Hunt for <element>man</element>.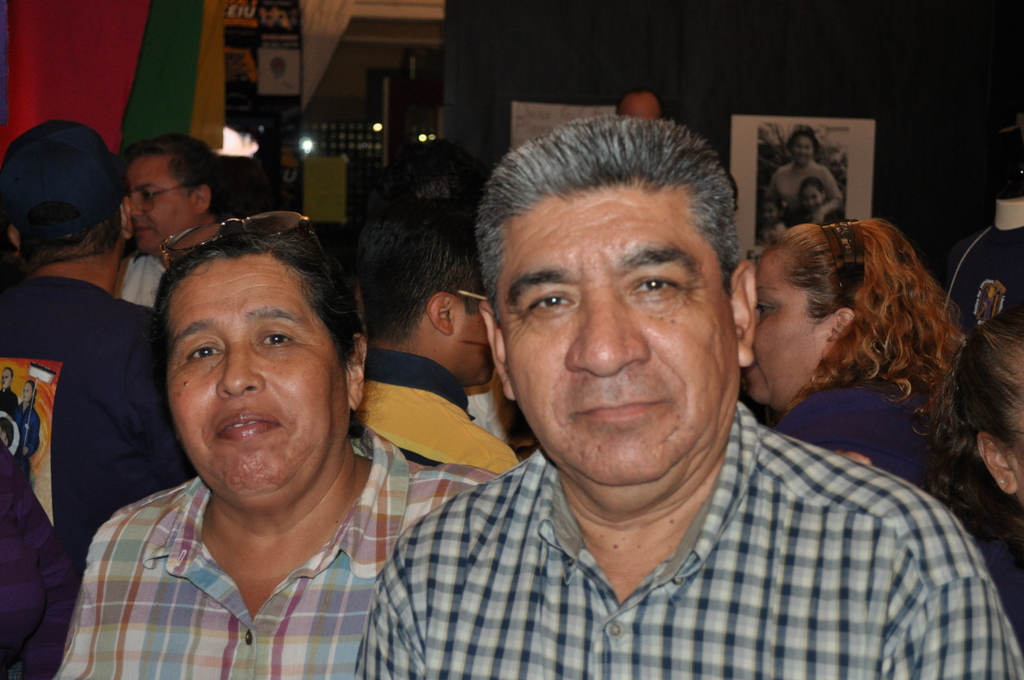
Hunted down at l=317, t=114, r=979, b=664.
